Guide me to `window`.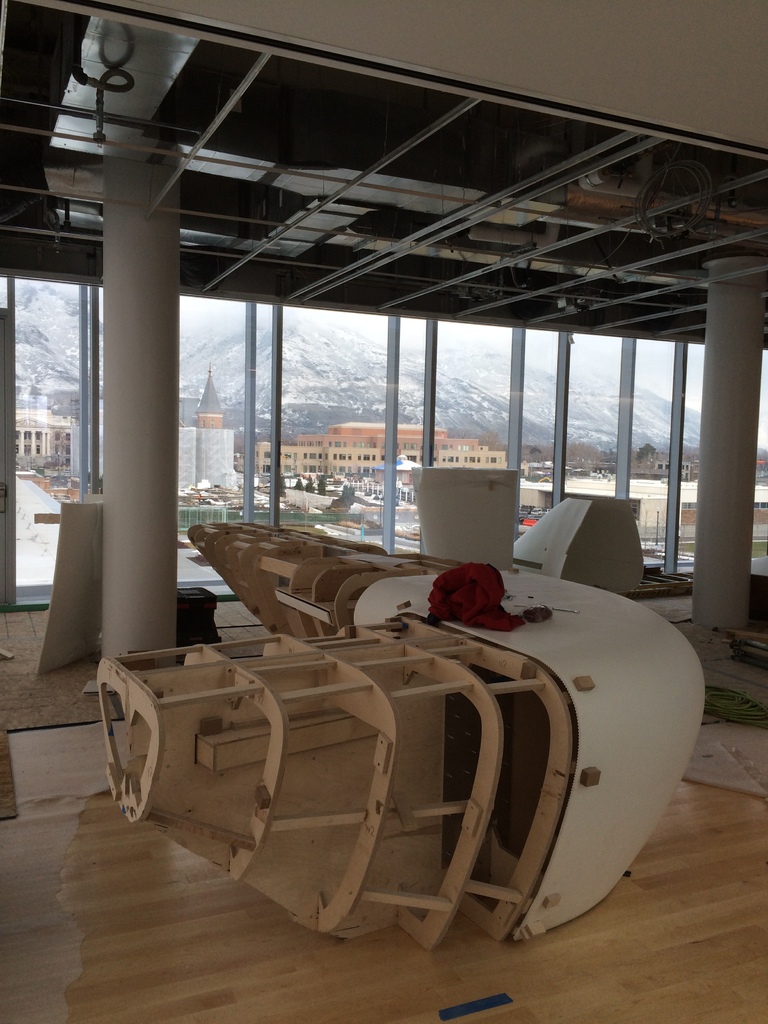
Guidance: <bbox>298, 440, 323, 445</bbox>.
